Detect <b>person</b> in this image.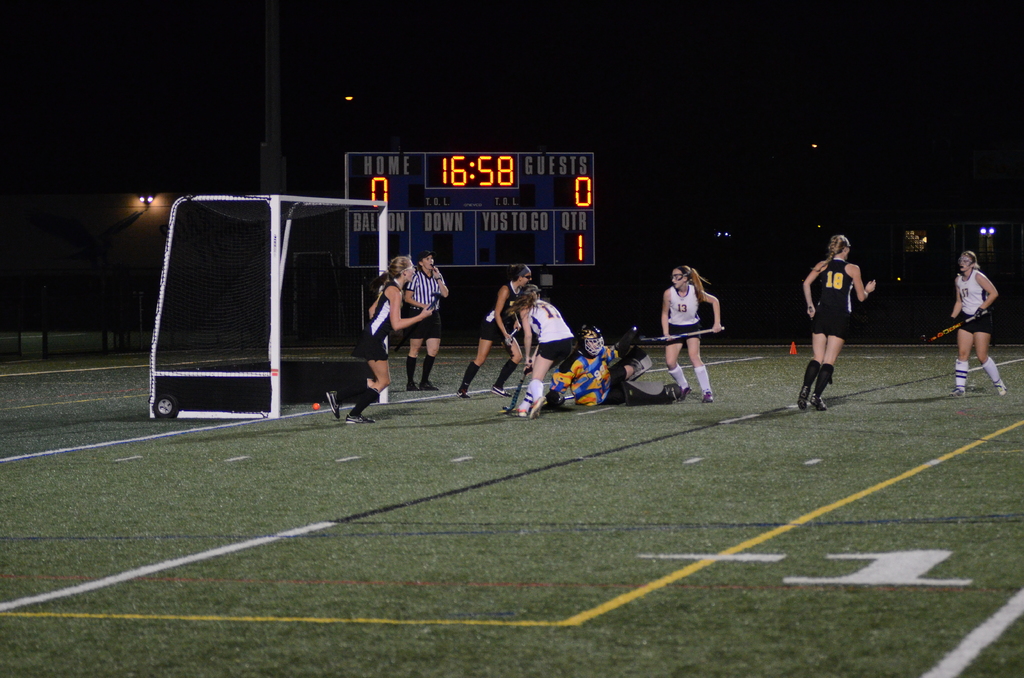
Detection: box(453, 262, 533, 399).
